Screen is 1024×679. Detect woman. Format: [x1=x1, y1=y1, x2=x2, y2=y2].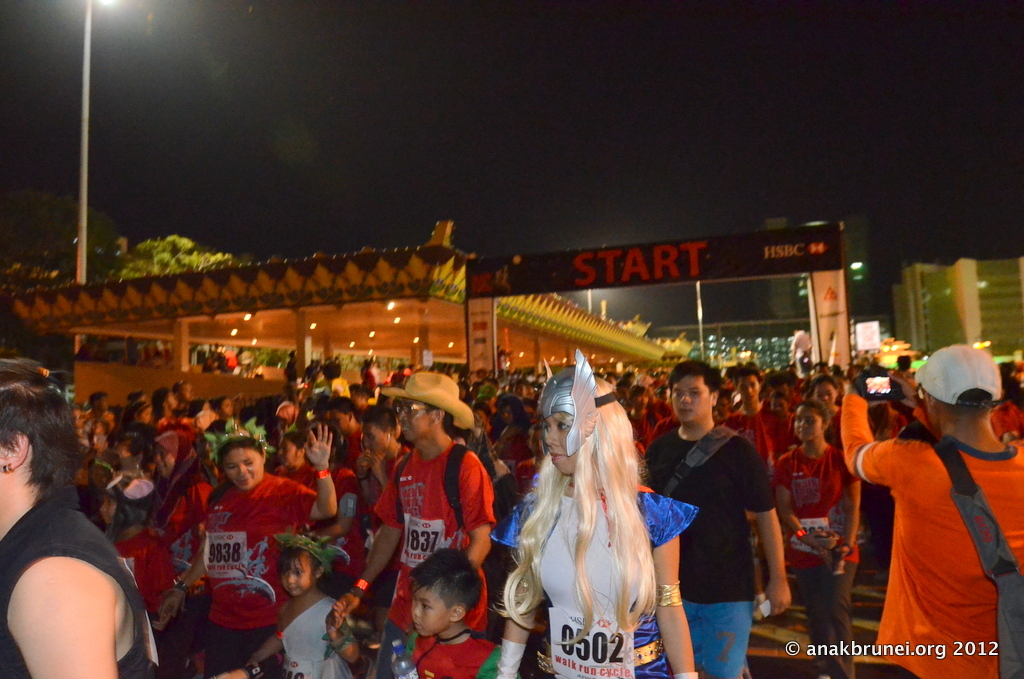
[x1=758, y1=400, x2=863, y2=678].
